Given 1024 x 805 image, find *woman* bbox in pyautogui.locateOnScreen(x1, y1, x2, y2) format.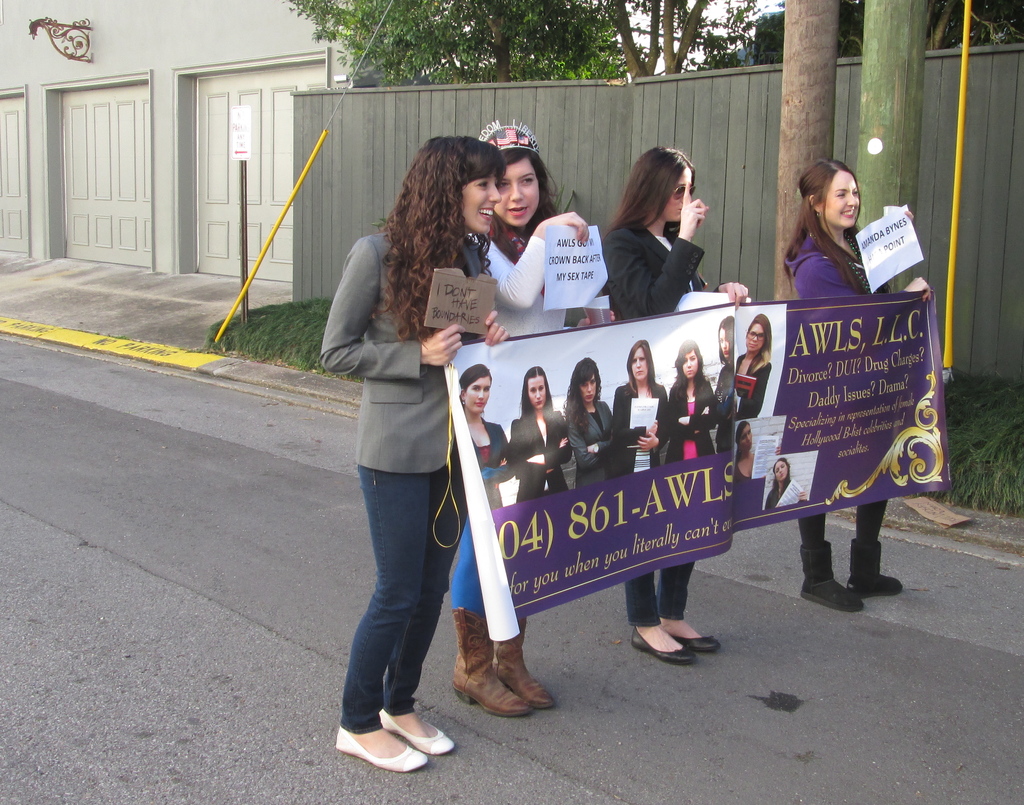
pyautogui.locateOnScreen(612, 339, 671, 476).
